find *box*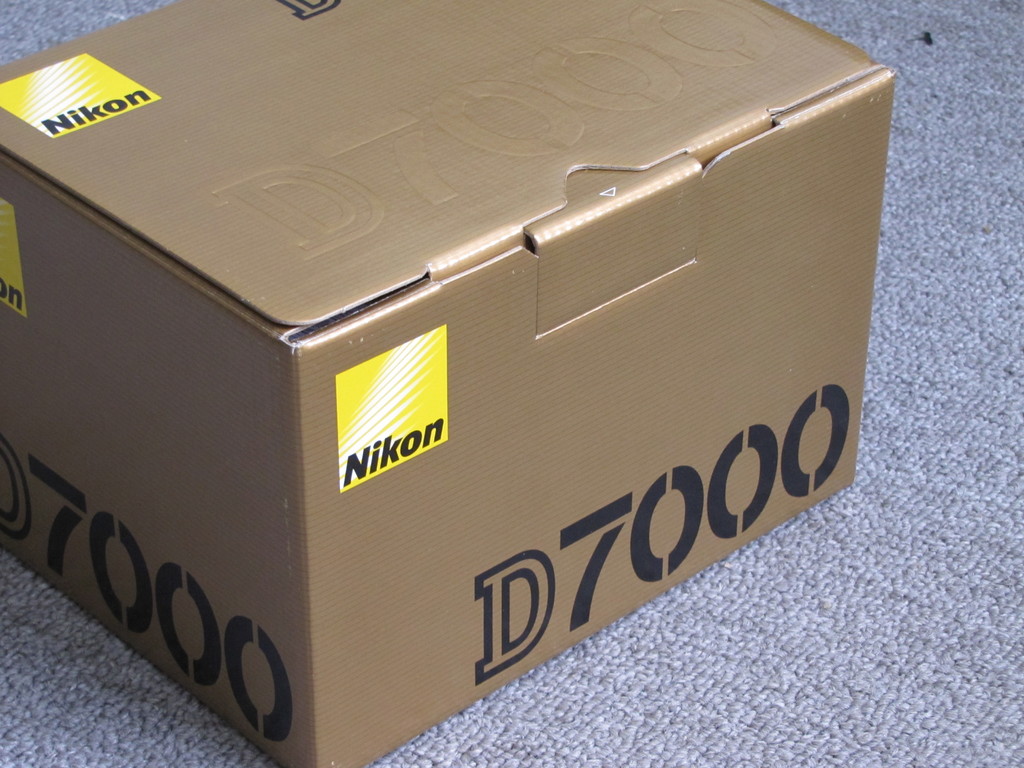
box(0, 0, 895, 767)
